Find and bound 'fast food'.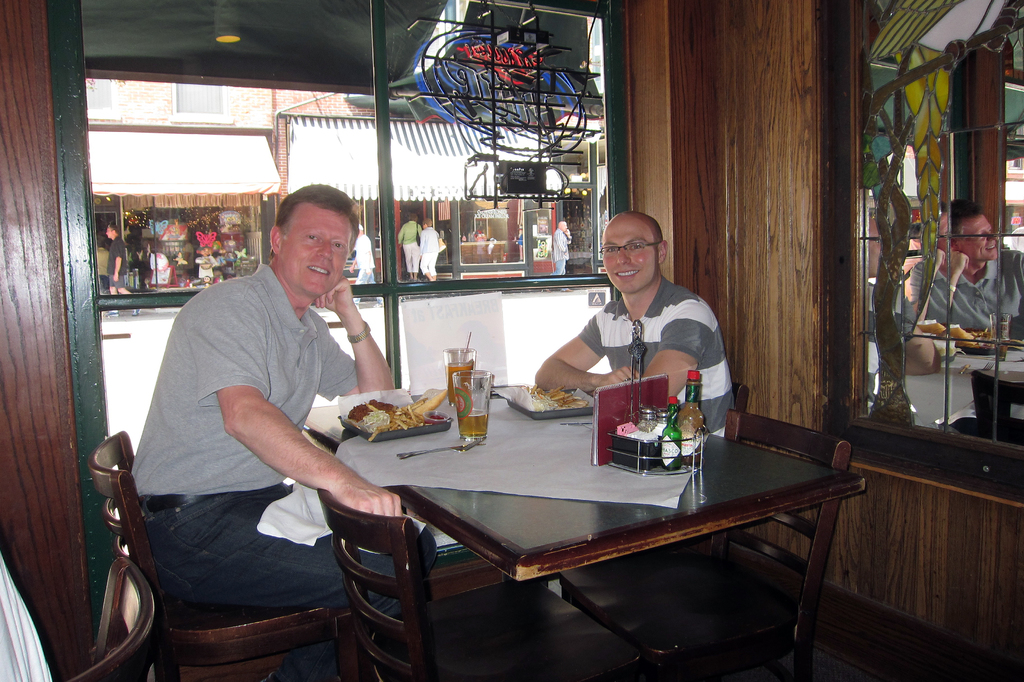
Bound: [left=319, top=397, right=449, bottom=449].
